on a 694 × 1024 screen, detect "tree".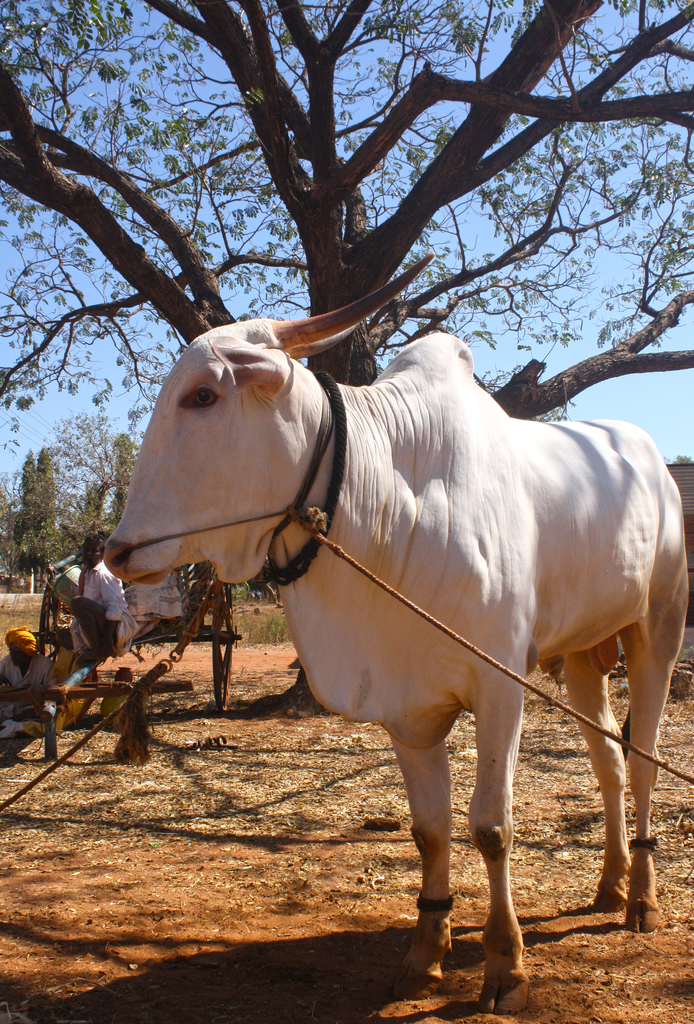
{"left": 13, "top": 440, "right": 57, "bottom": 589}.
